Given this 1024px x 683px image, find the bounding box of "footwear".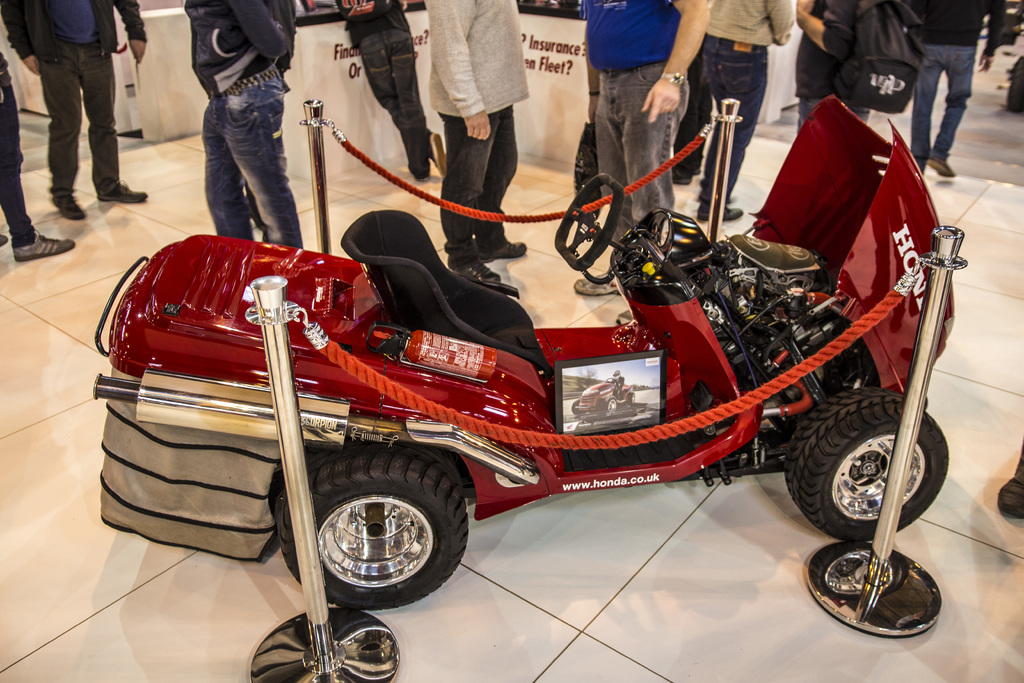
BBox(573, 268, 621, 294).
